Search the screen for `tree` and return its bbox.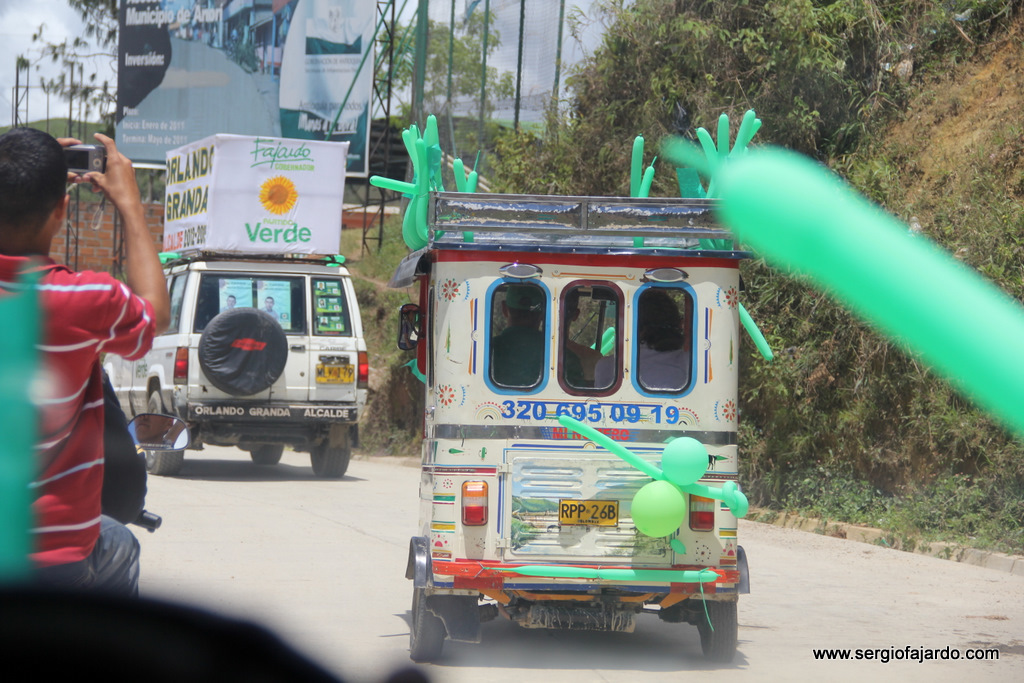
Found: <region>579, 0, 872, 198</region>.
